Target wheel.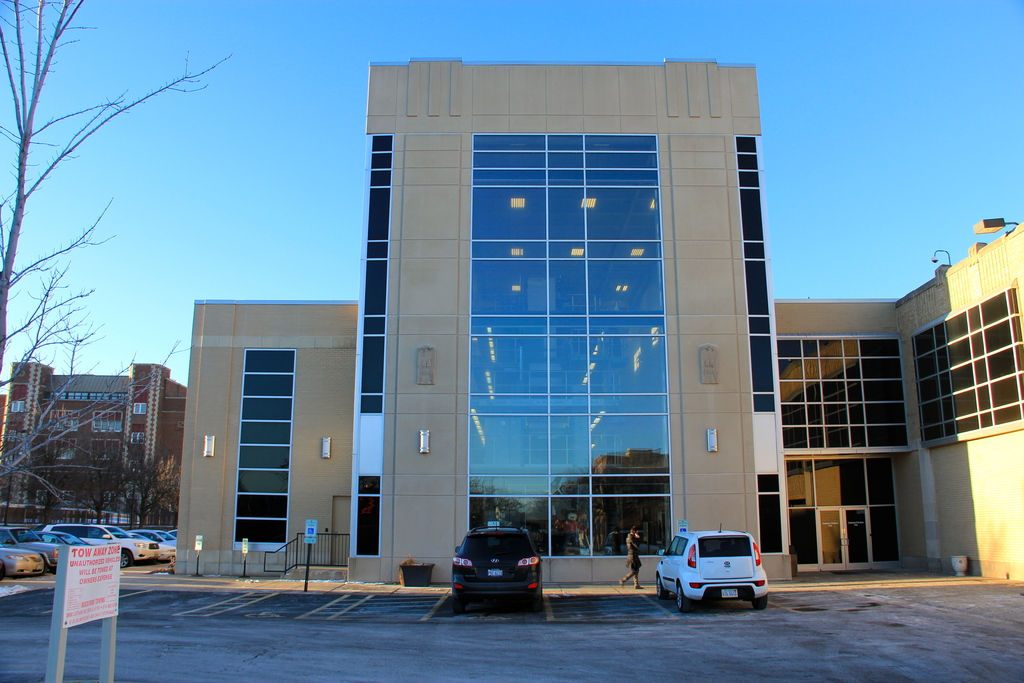
Target region: (119, 546, 131, 568).
